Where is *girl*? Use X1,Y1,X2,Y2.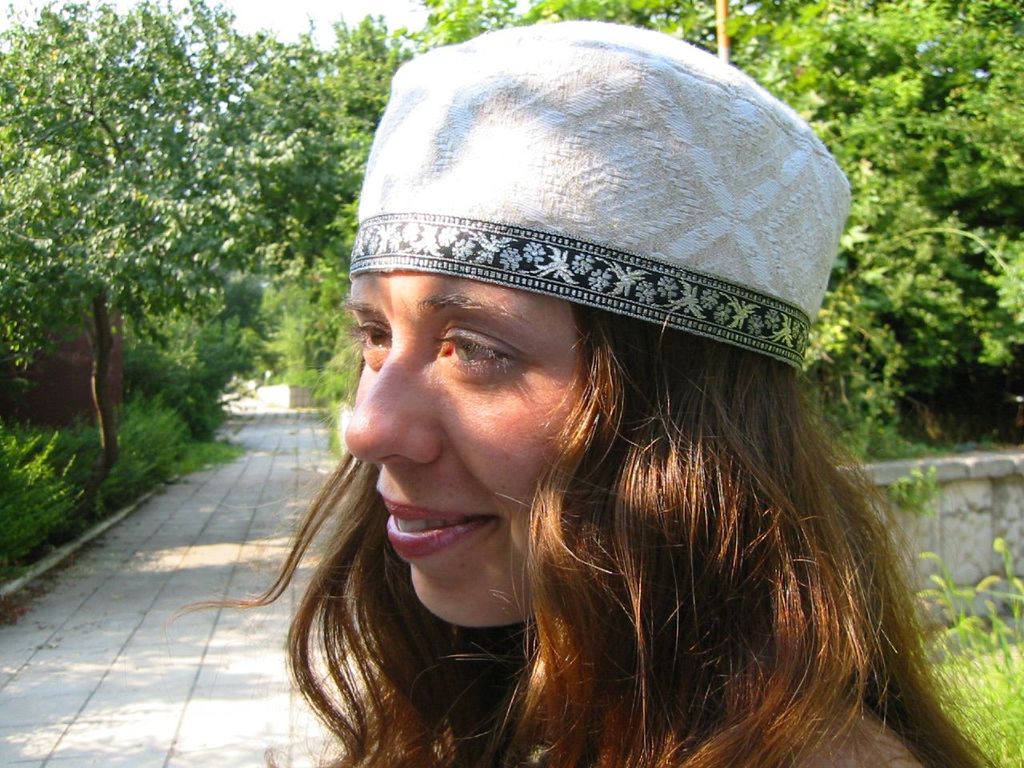
165,14,991,767.
